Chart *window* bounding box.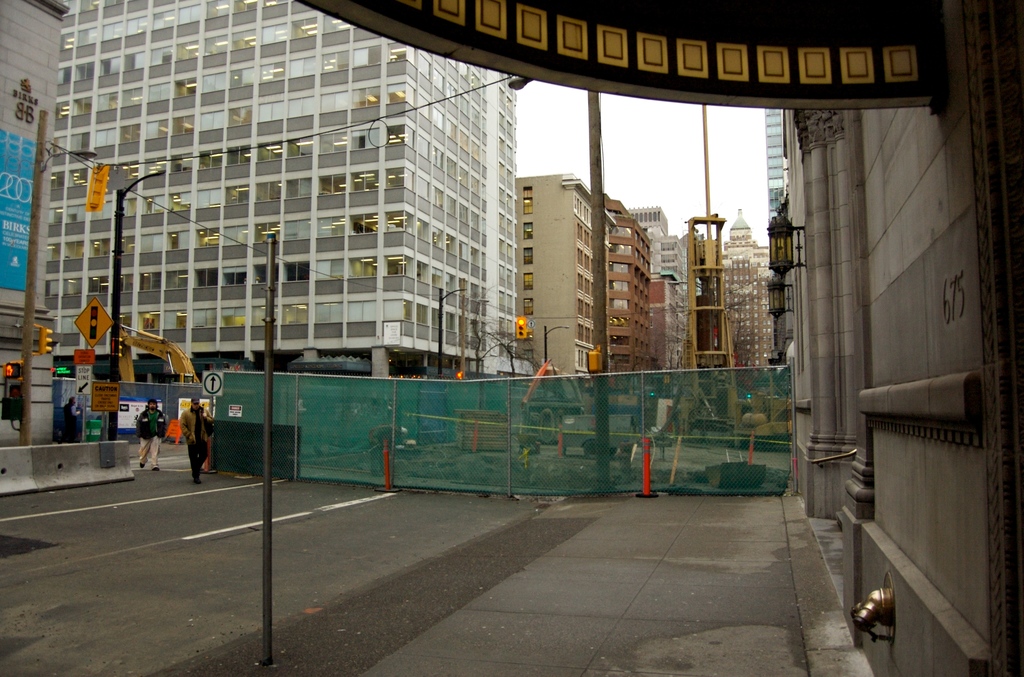
Charted: bbox(108, 163, 139, 190).
